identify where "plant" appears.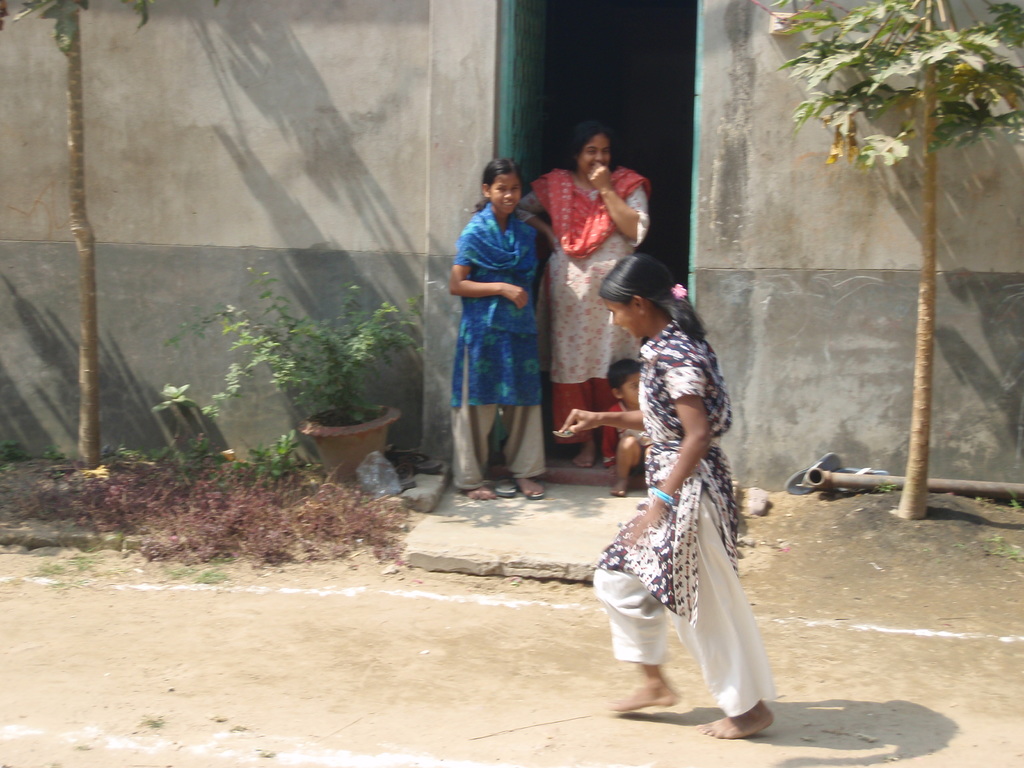
Appears at <box>955,534,1023,566</box>.
